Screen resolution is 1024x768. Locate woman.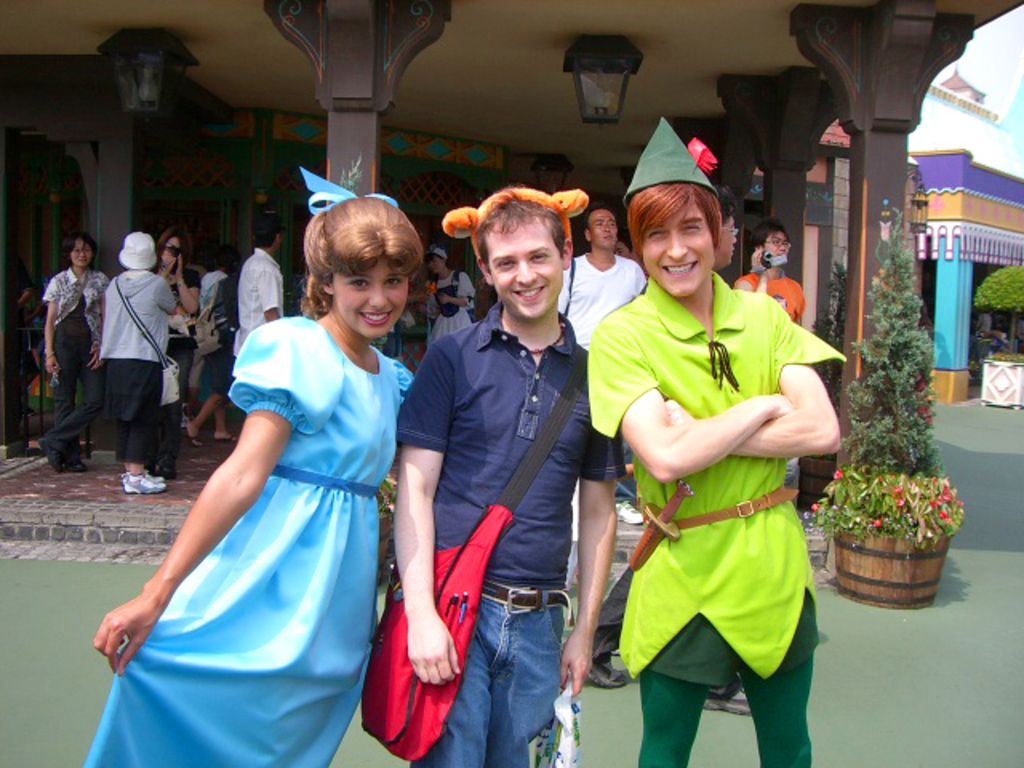
42/234/117/477.
